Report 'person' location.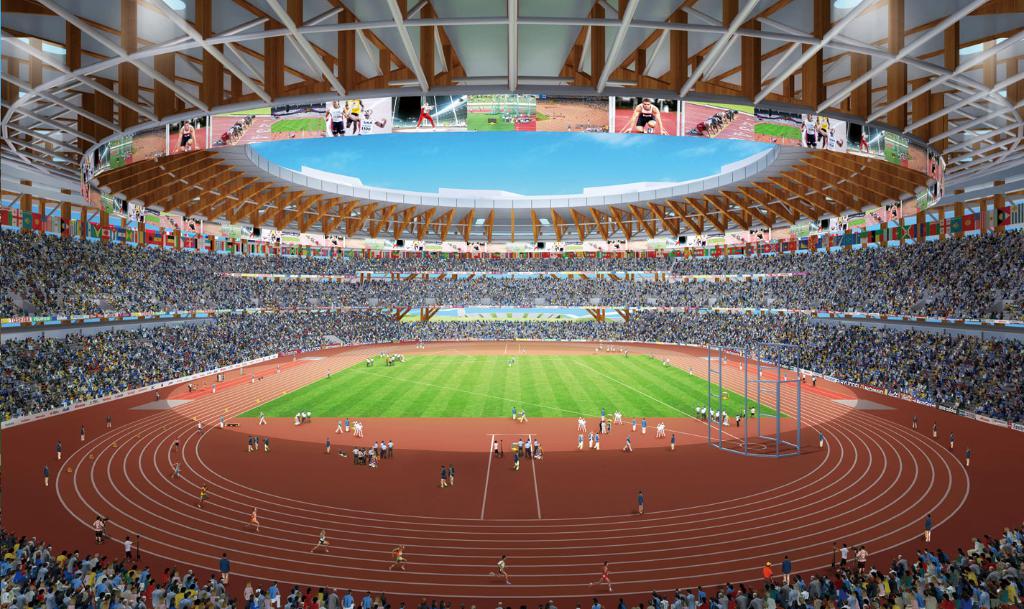
Report: x1=930, y1=422, x2=937, y2=441.
